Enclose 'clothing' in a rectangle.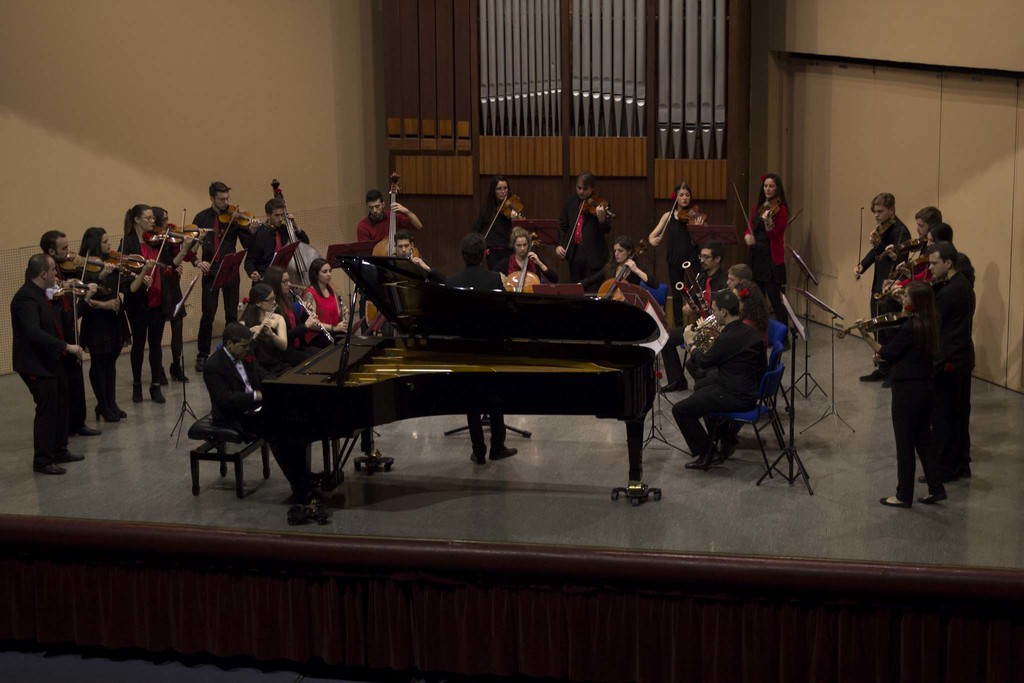
(306,283,339,345).
